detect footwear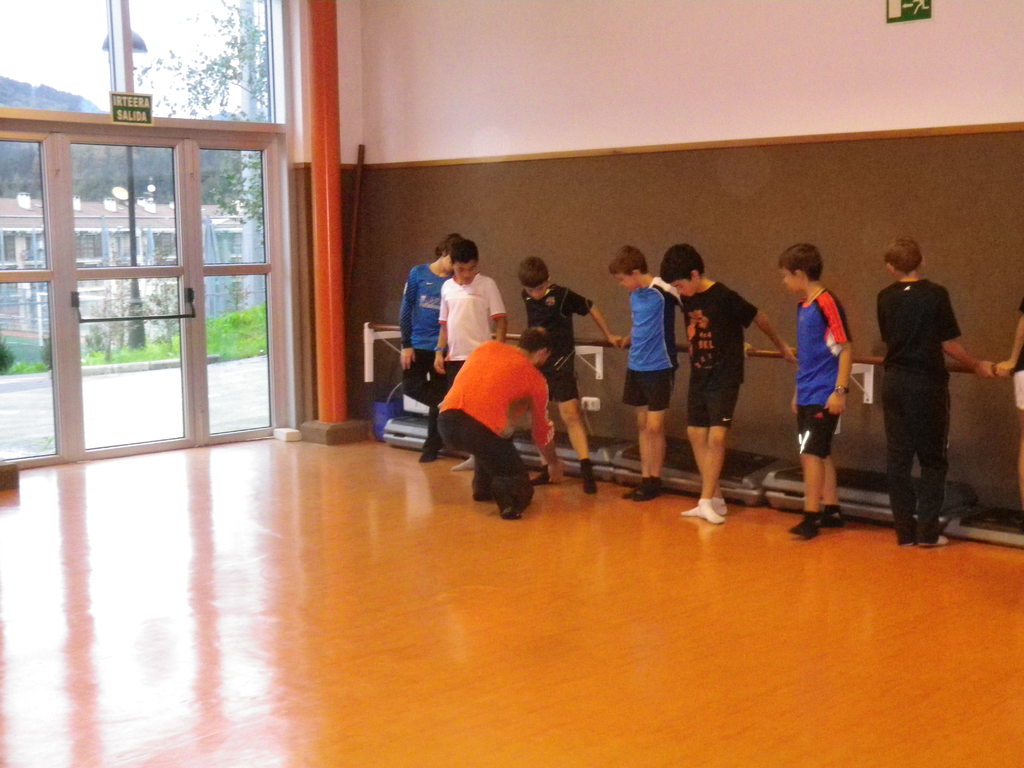
Rect(416, 454, 439, 463)
